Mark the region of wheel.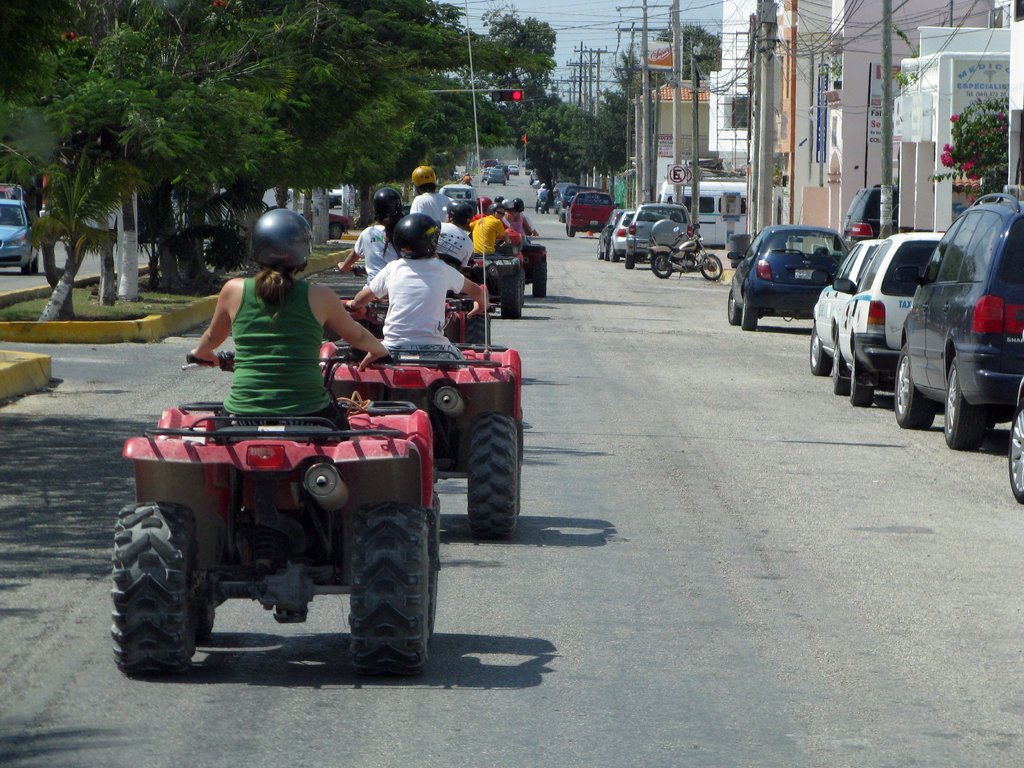
Region: [610,241,618,261].
